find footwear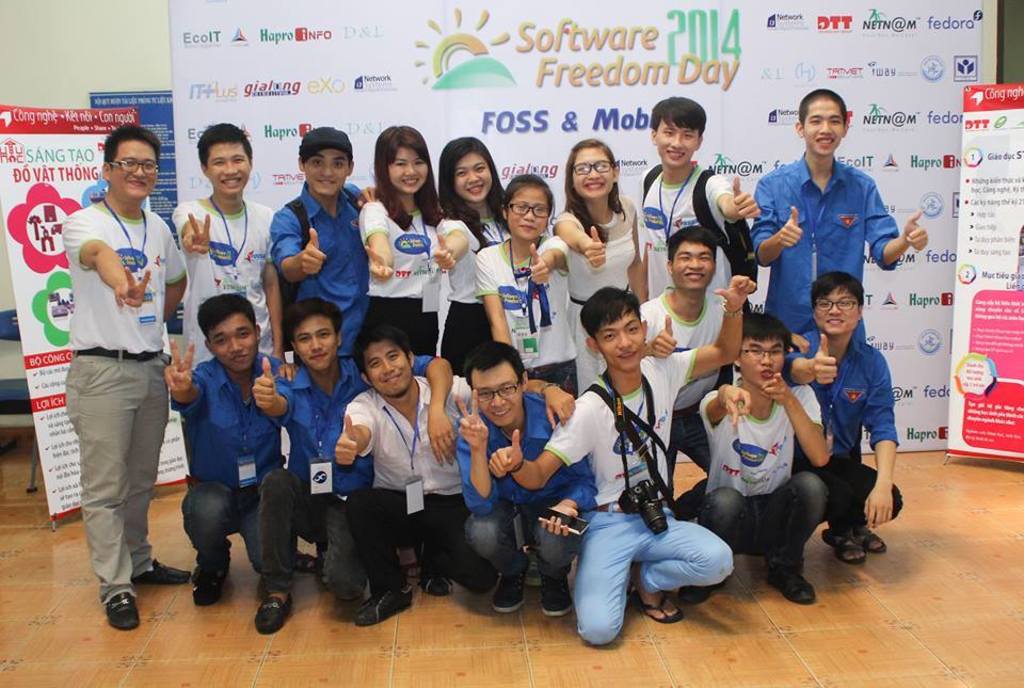
<bbox>767, 565, 819, 606</bbox>
